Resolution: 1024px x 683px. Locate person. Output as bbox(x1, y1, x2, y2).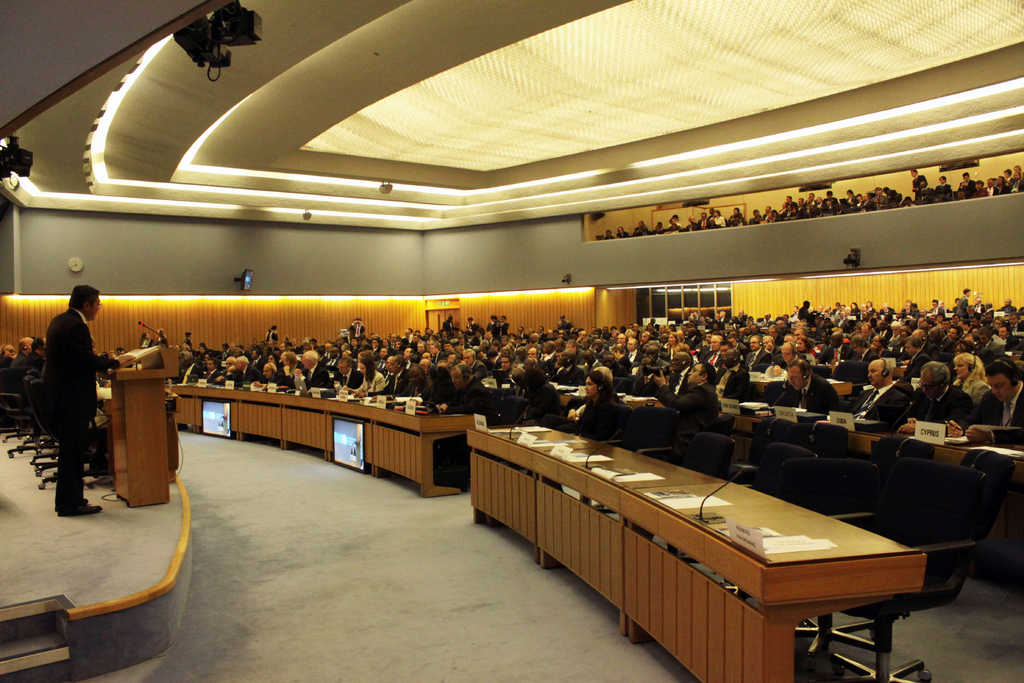
bbox(3, 343, 13, 370).
